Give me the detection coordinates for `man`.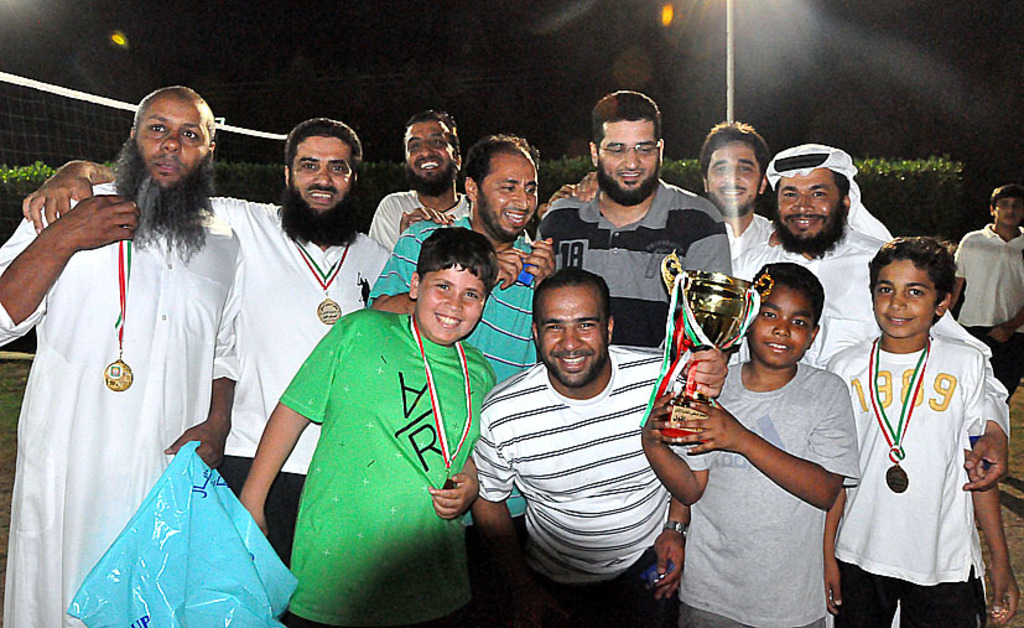
(x1=752, y1=115, x2=1010, y2=624).
